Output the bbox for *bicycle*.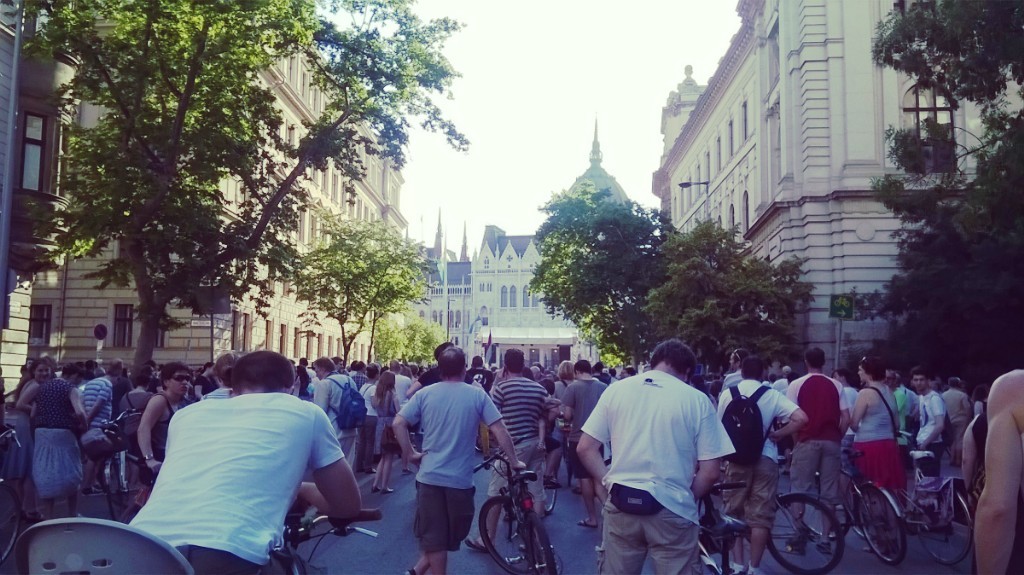
[x1=477, y1=447, x2=559, y2=574].
